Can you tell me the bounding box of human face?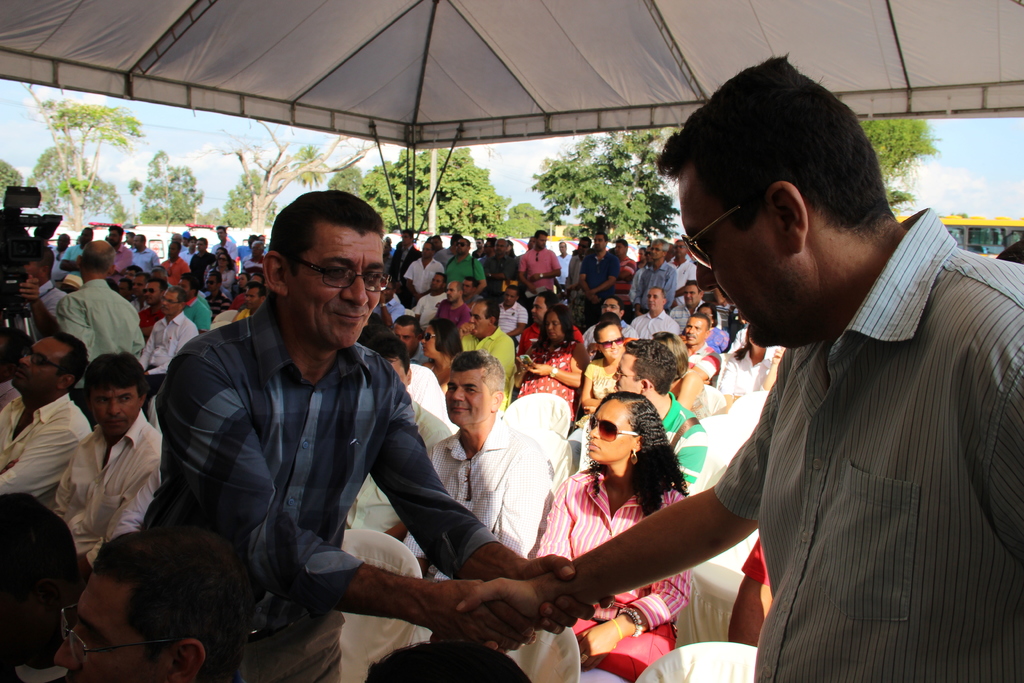
685/314/701/343.
